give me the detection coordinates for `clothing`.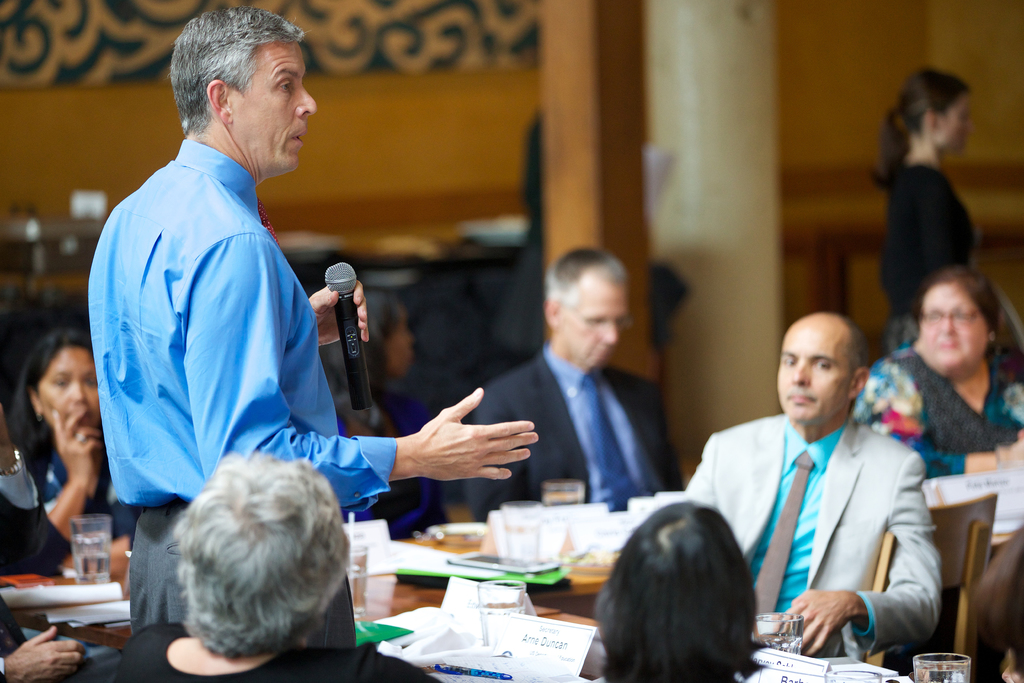
[x1=847, y1=347, x2=1023, y2=473].
